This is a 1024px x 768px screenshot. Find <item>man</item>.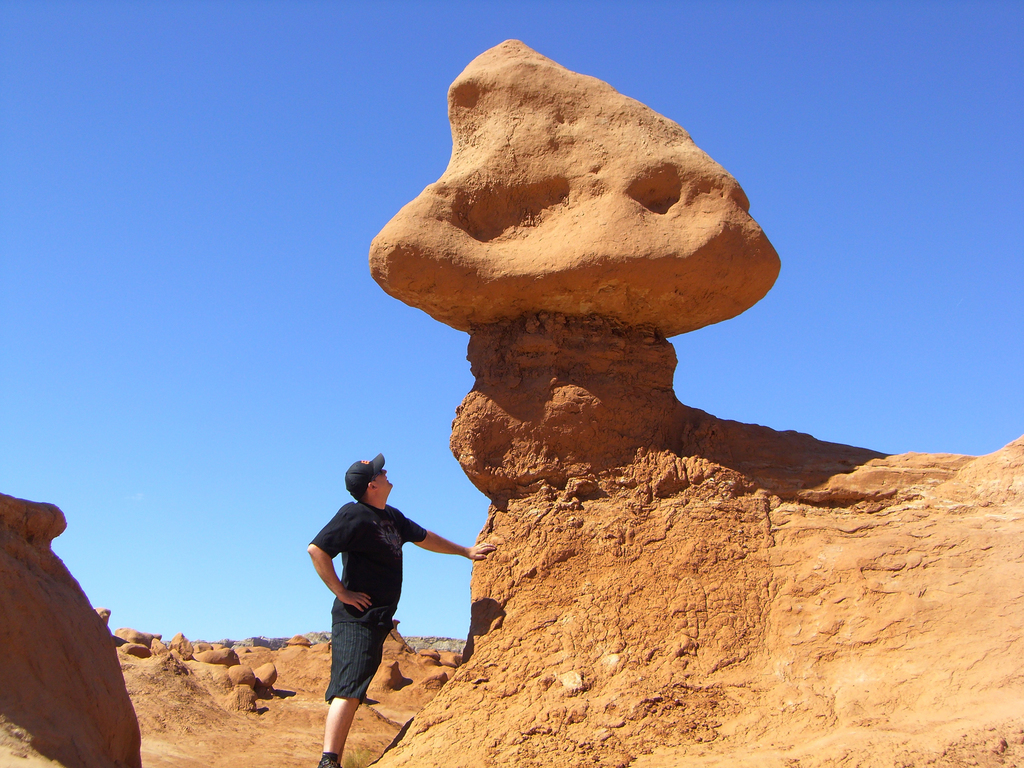
Bounding box: <region>309, 454, 495, 767</region>.
